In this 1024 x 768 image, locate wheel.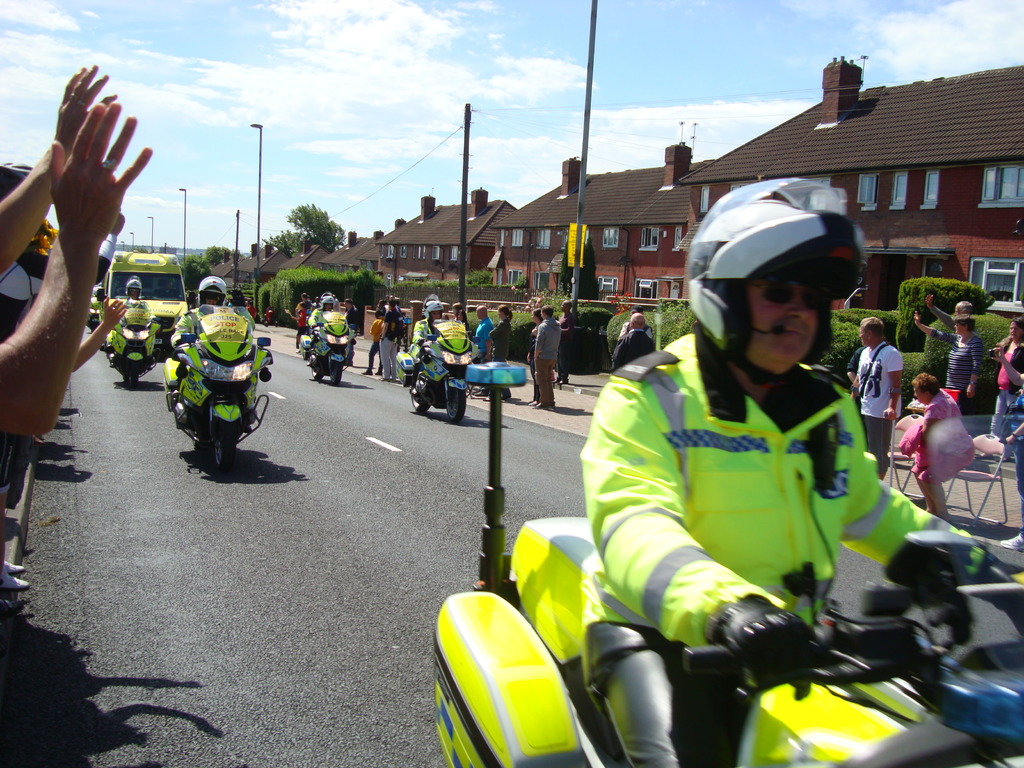
Bounding box: 122,365,134,385.
